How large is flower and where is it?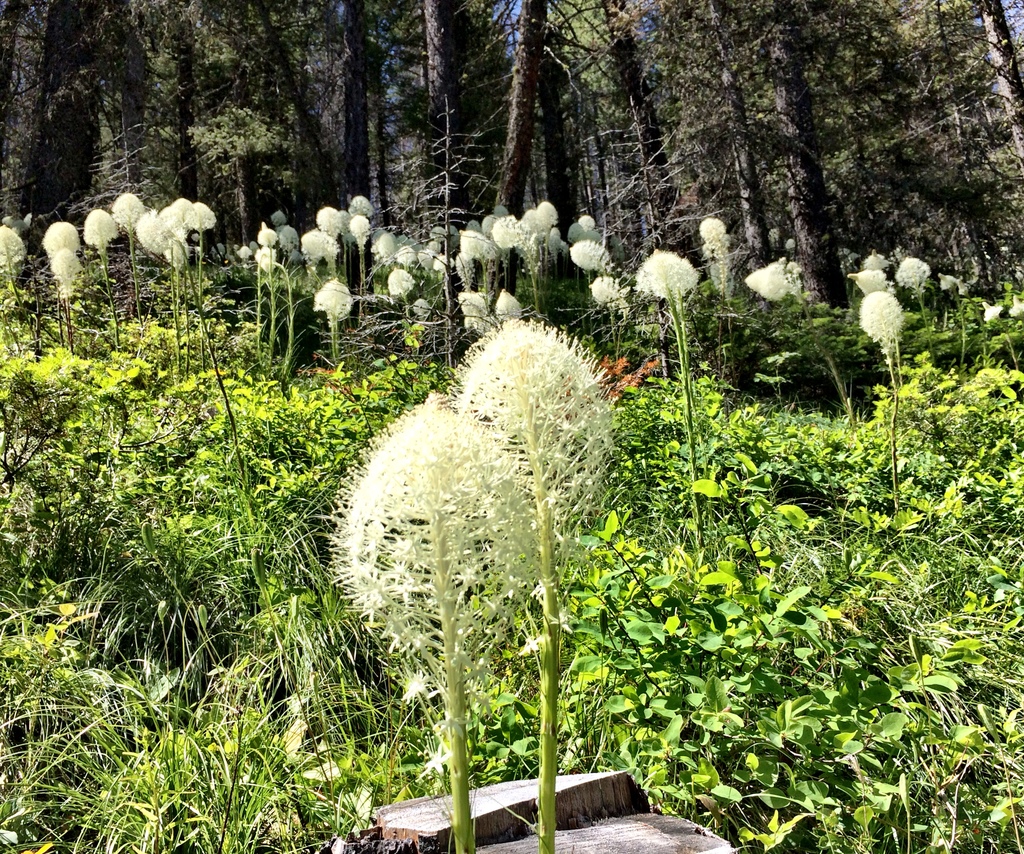
Bounding box: detection(41, 224, 79, 261).
